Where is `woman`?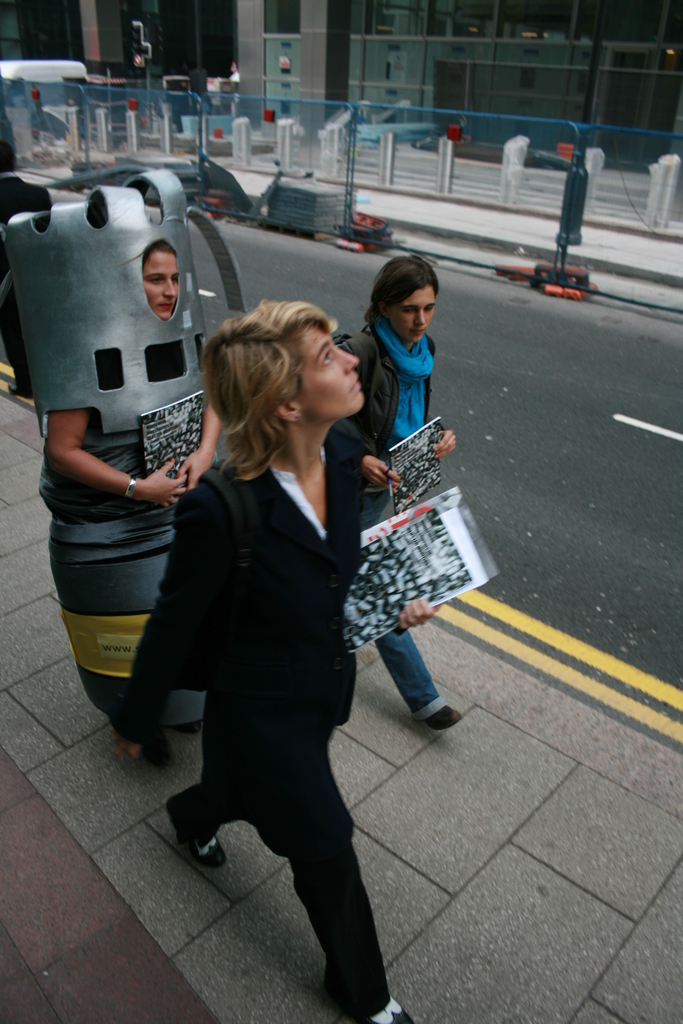
{"left": 303, "top": 240, "right": 470, "bottom": 731}.
